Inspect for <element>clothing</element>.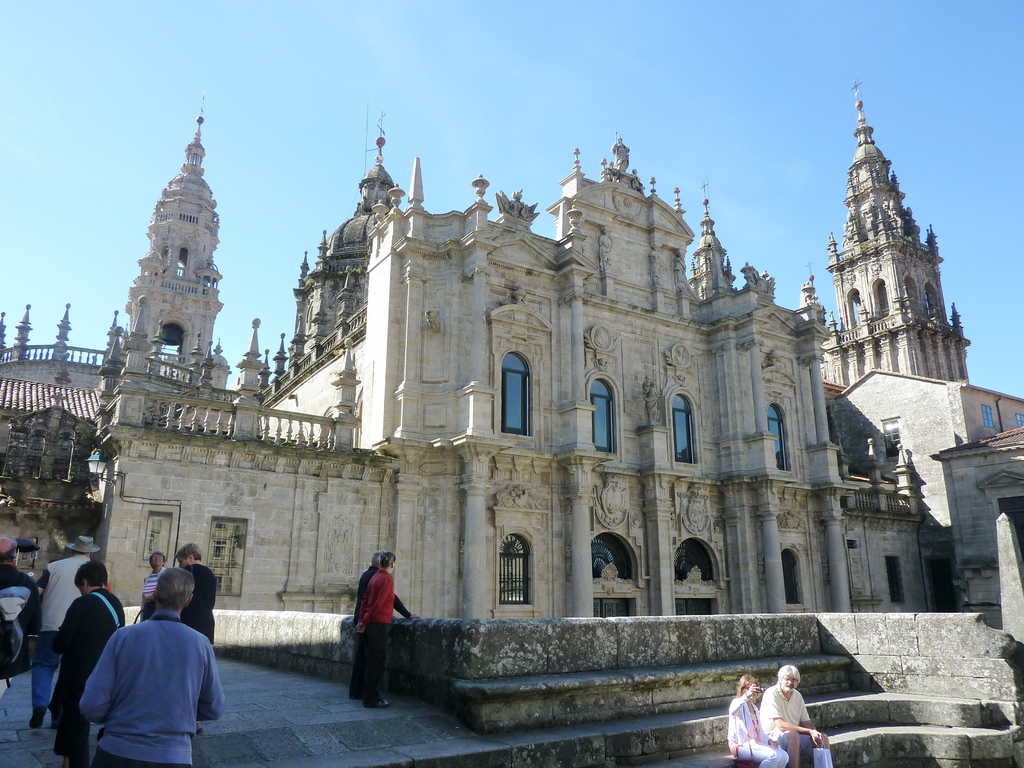
Inspection: left=349, top=559, right=409, bottom=682.
